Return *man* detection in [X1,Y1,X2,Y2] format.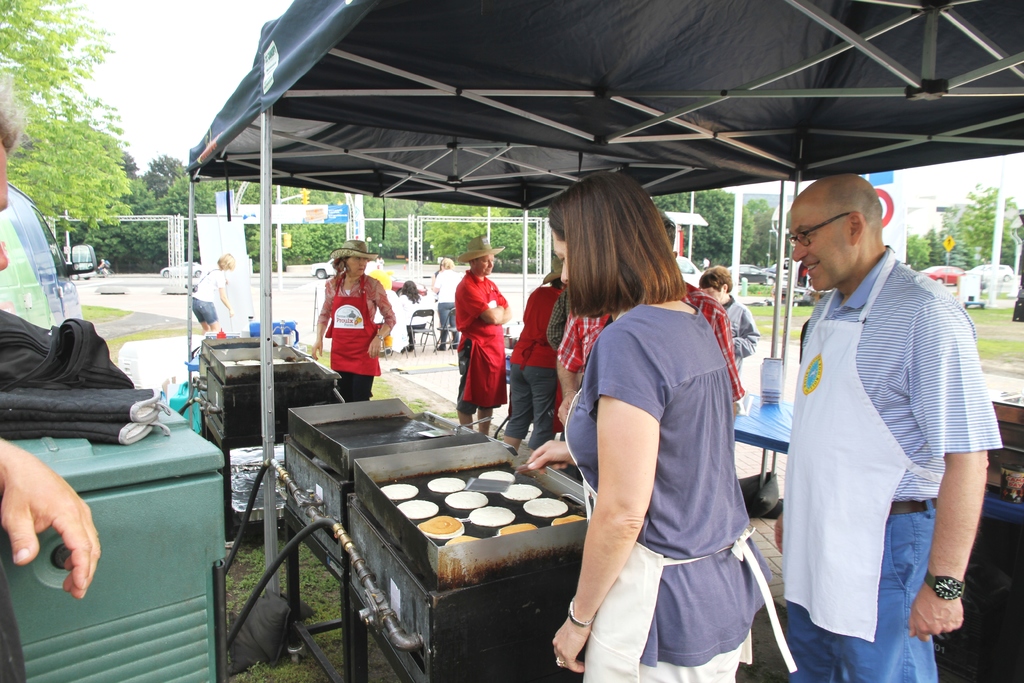
[0,51,97,600].
